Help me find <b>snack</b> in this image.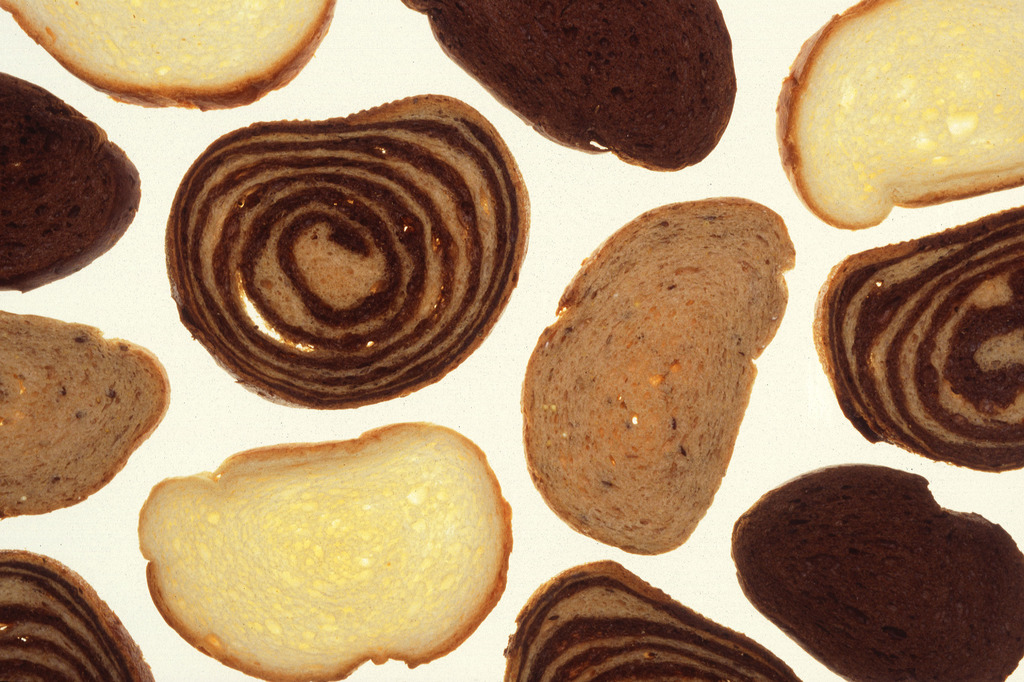
Found it: 0/306/173/521.
